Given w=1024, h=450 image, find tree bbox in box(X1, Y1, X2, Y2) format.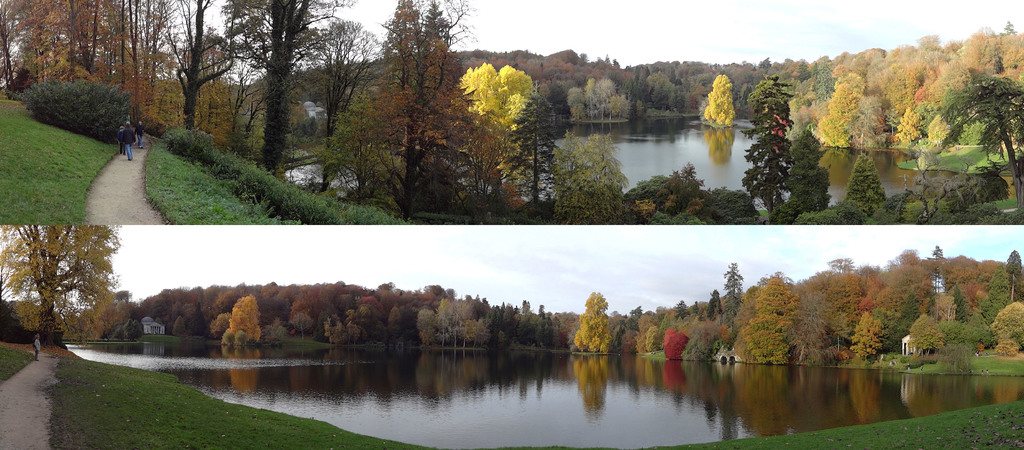
box(627, 56, 676, 97).
